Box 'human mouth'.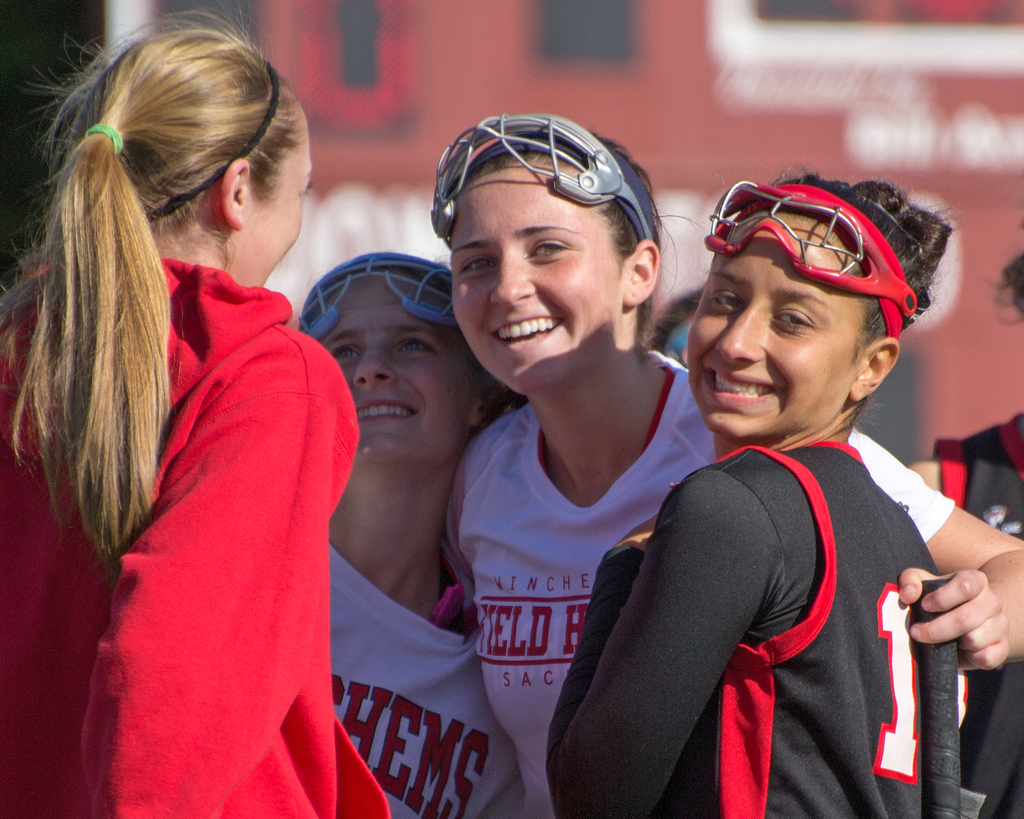
(696, 366, 787, 400).
